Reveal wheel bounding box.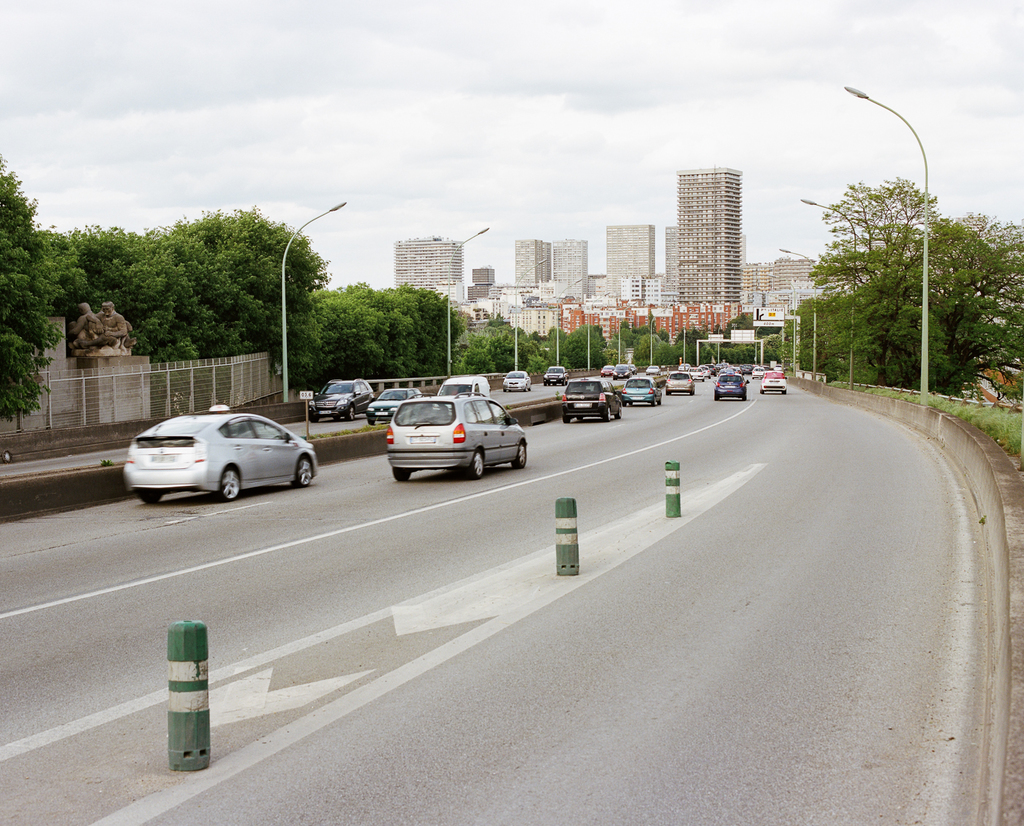
Revealed: 342,406,354,421.
